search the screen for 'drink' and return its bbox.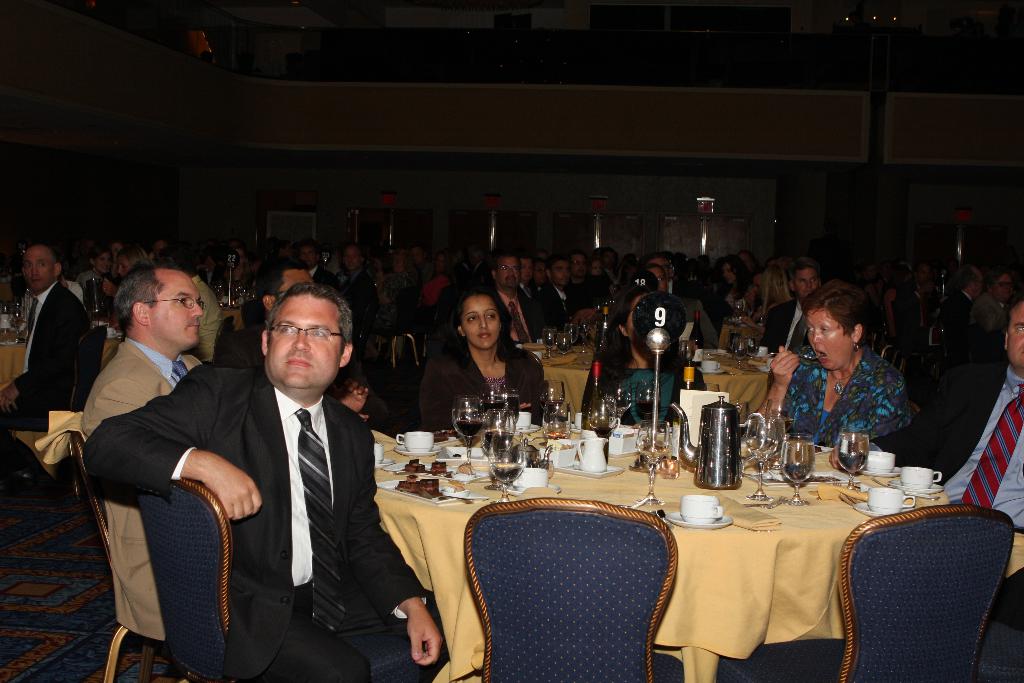
Found: (left=541, top=328, right=557, bottom=358).
